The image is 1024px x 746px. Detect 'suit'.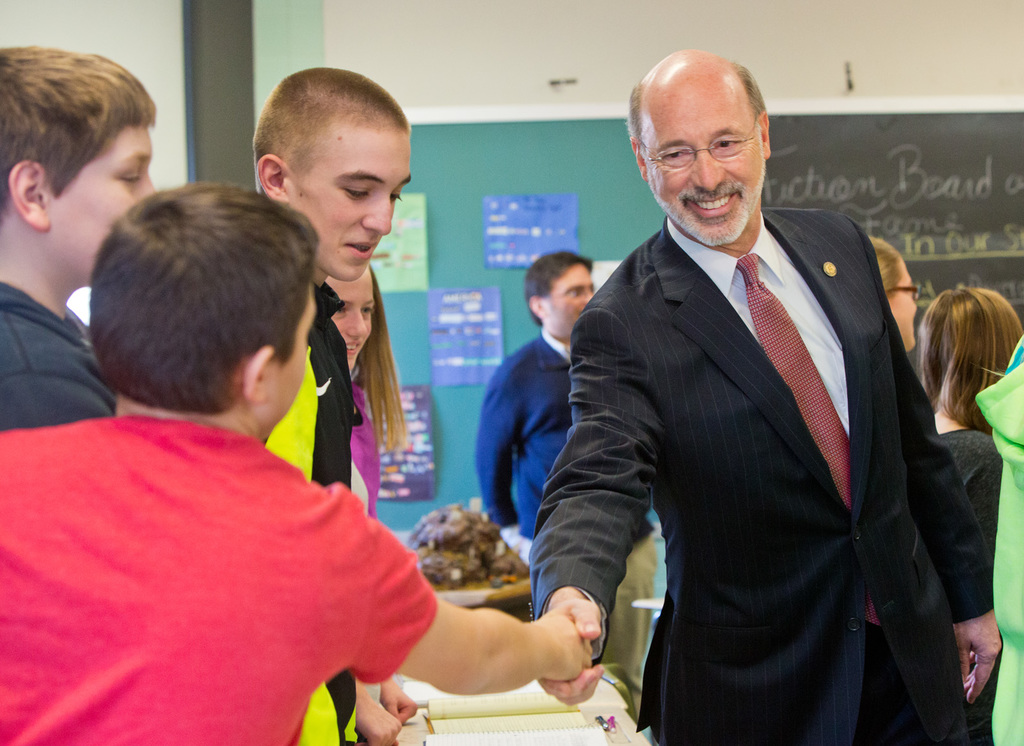
Detection: 545:71:987:745.
